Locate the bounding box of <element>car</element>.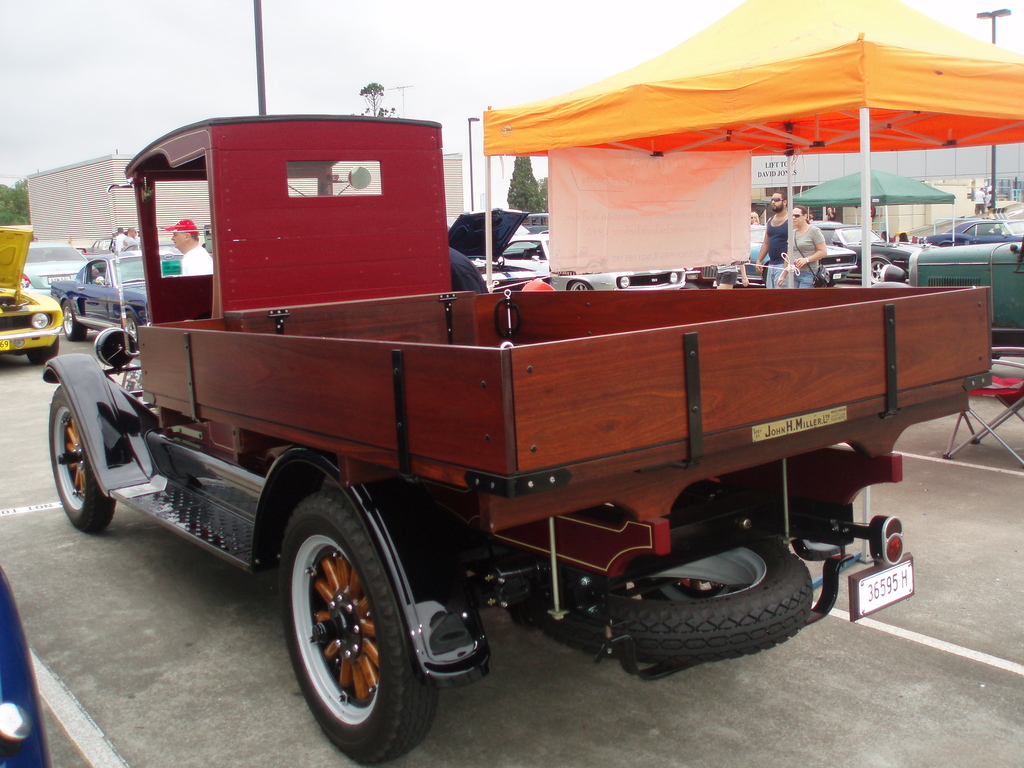
Bounding box: pyautogui.locateOnScreen(49, 248, 182, 344).
